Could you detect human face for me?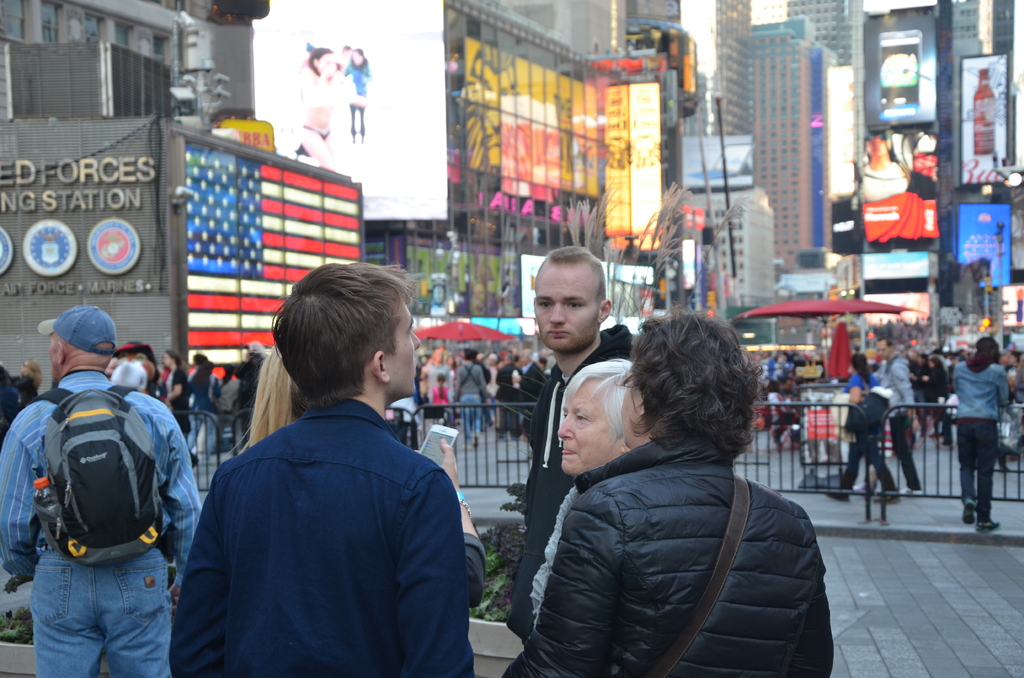
Detection result: x1=45, y1=333, x2=61, y2=384.
